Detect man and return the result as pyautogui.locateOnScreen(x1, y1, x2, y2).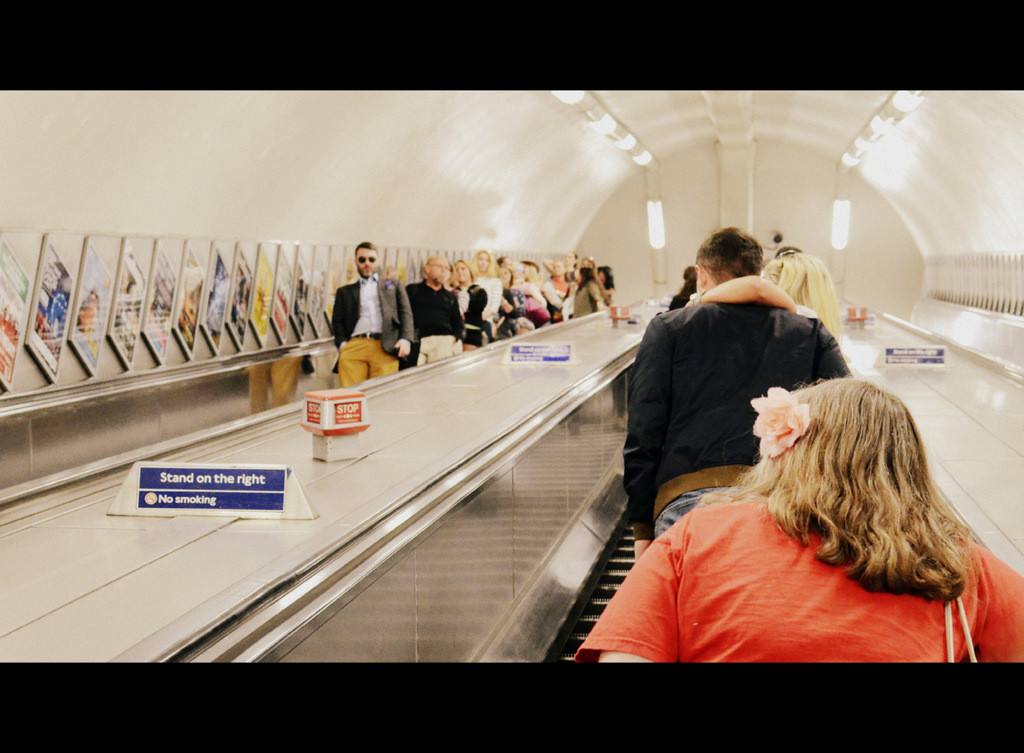
pyautogui.locateOnScreen(664, 267, 694, 308).
